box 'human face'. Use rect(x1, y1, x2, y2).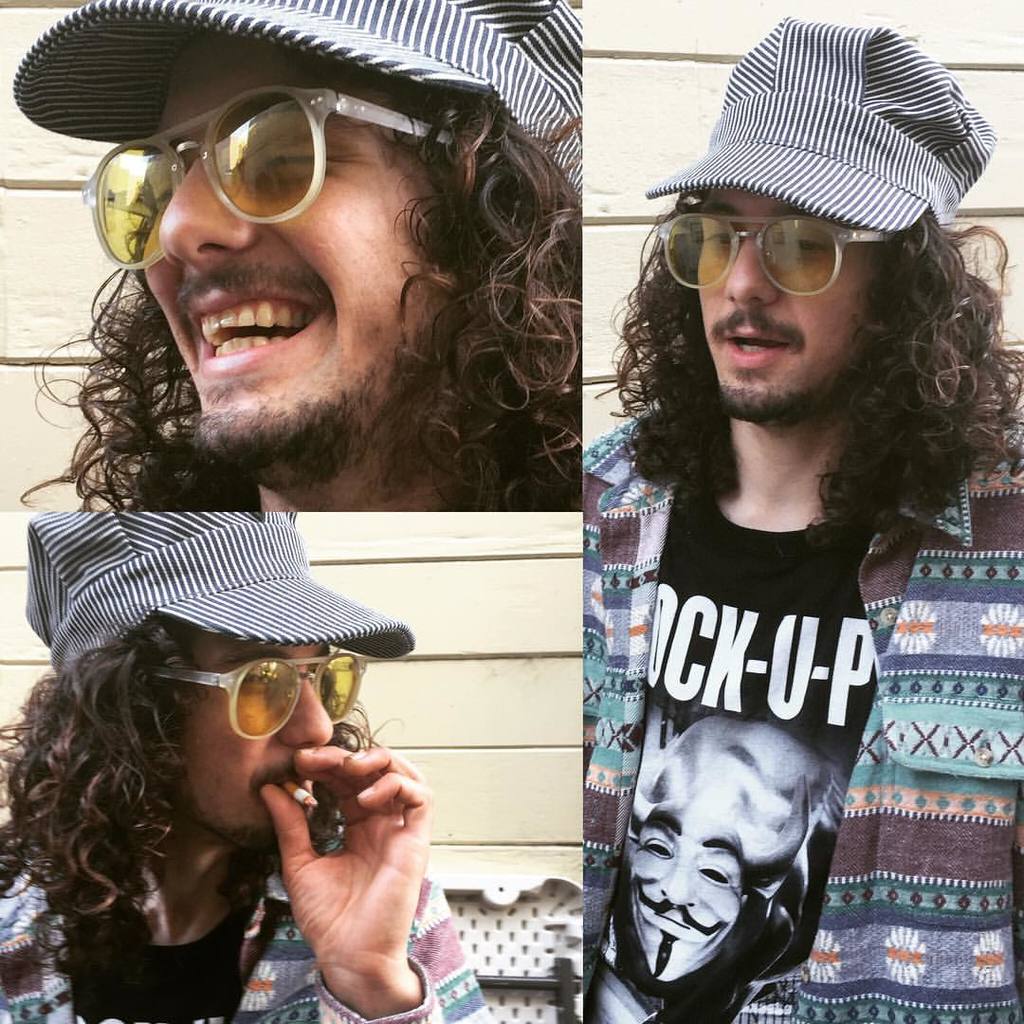
rect(187, 631, 337, 834).
